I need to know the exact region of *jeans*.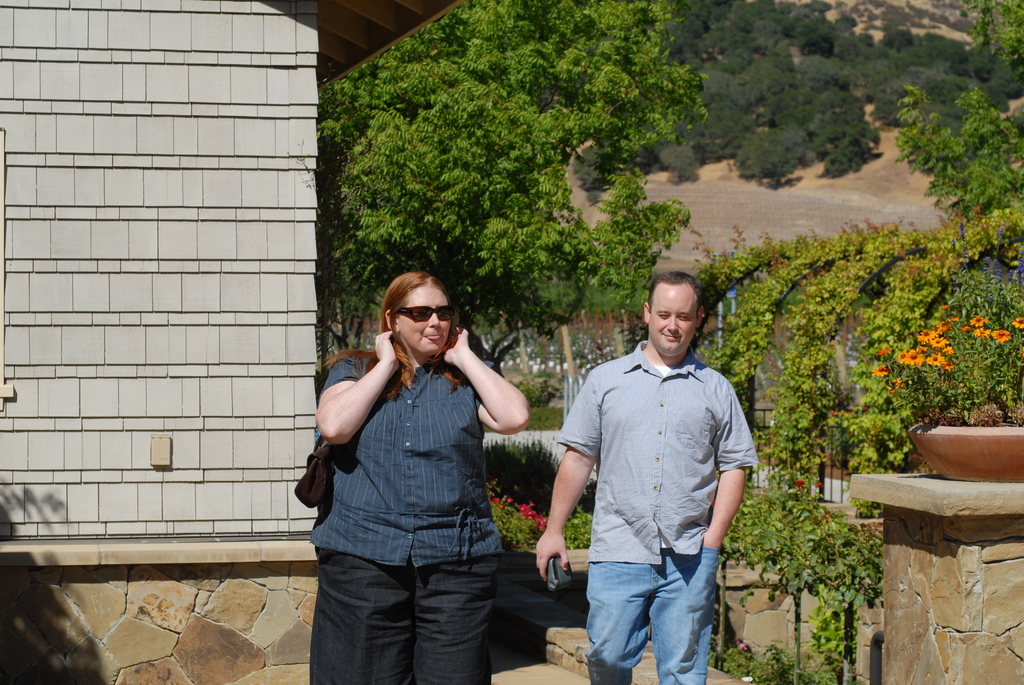
Region: (573, 539, 724, 684).
